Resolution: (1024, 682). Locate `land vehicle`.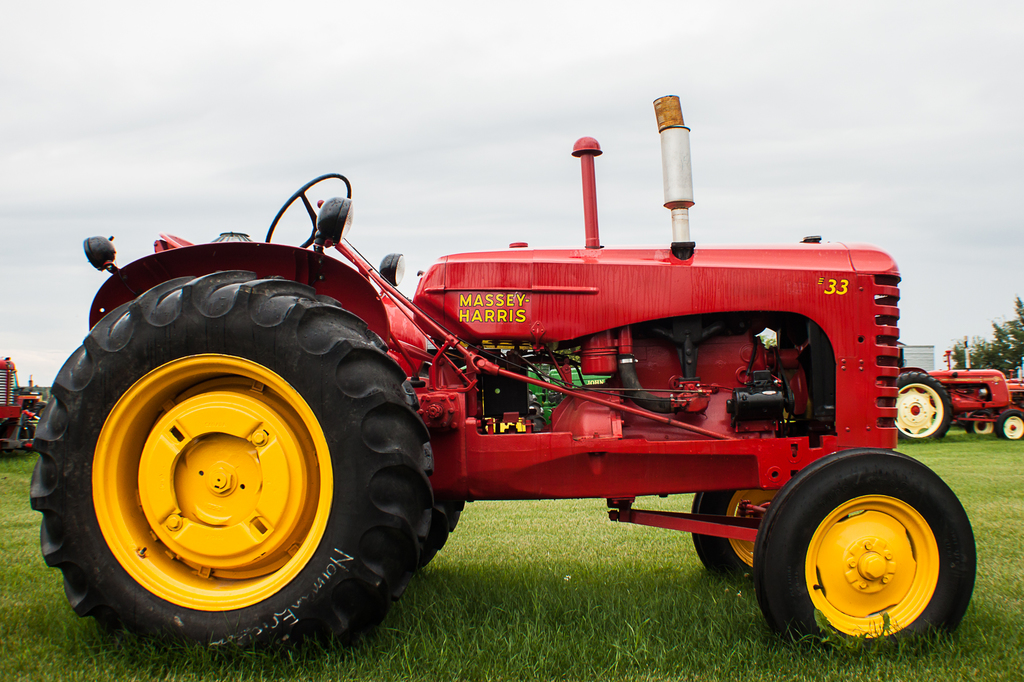
(897, 353, 1023, 448).
